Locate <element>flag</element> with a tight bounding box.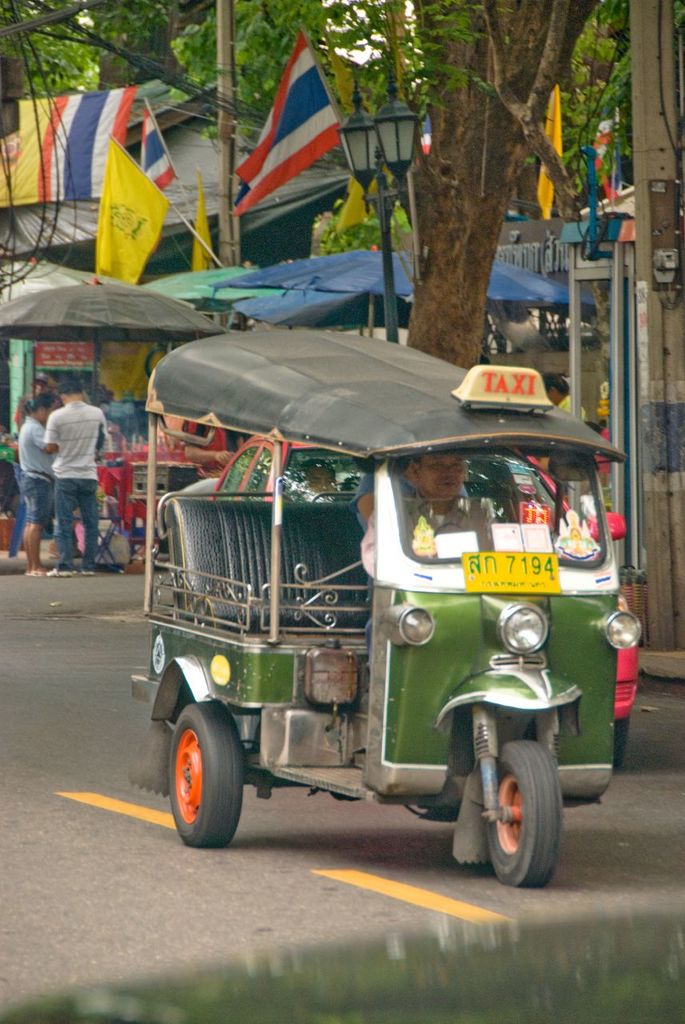
[left=587, top=114, right=631, bottom=197].
